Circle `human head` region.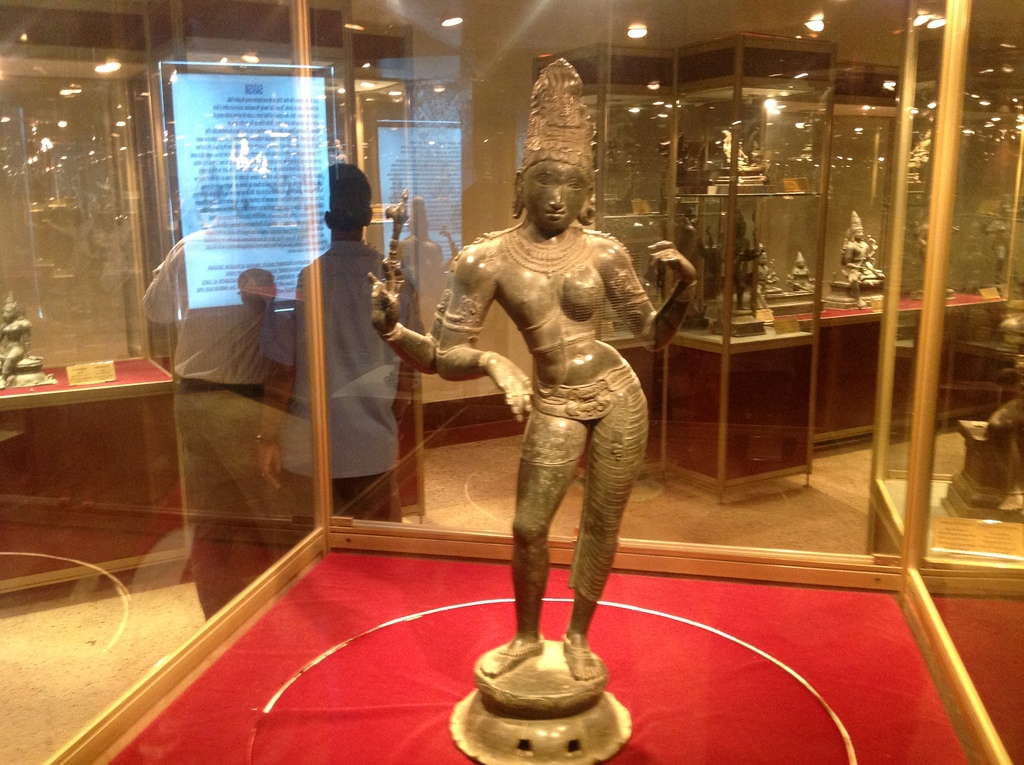
Region: box=[3, 296, 21, 321].
